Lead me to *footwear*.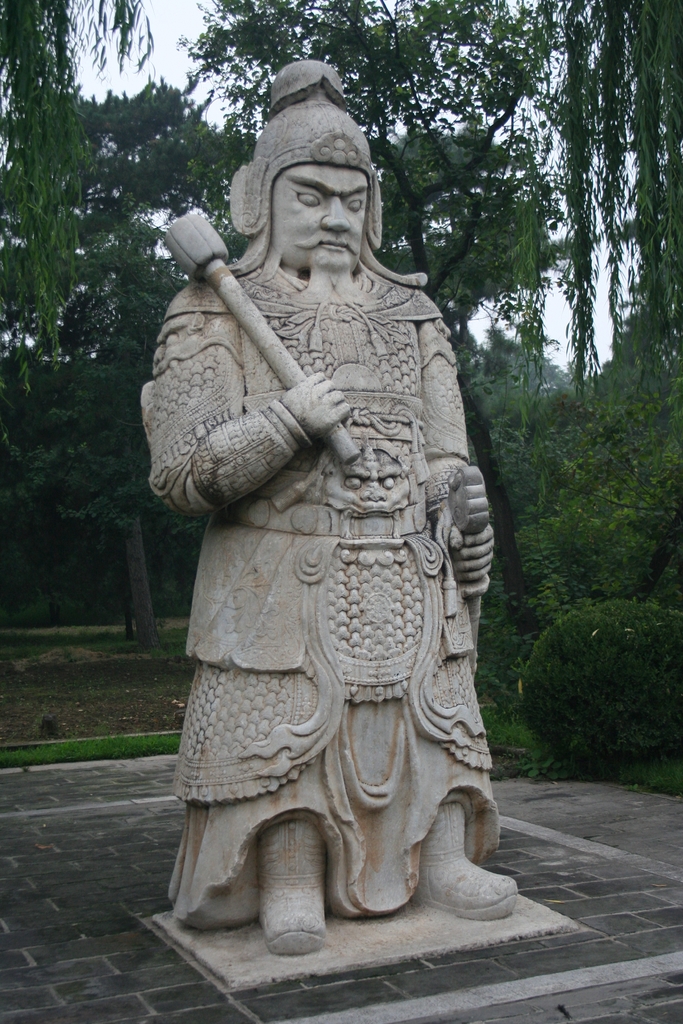
Lead to rect(254, 816, 324, 949).
